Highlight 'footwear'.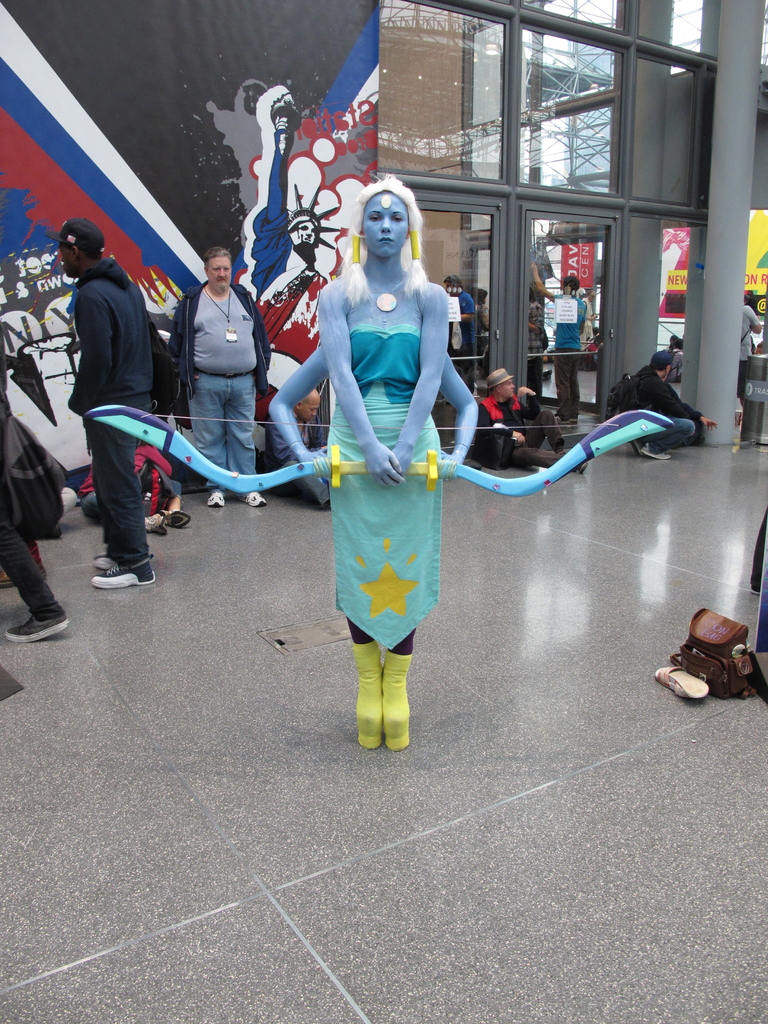
Highlighted region: region(6, 611, 70, 644).
